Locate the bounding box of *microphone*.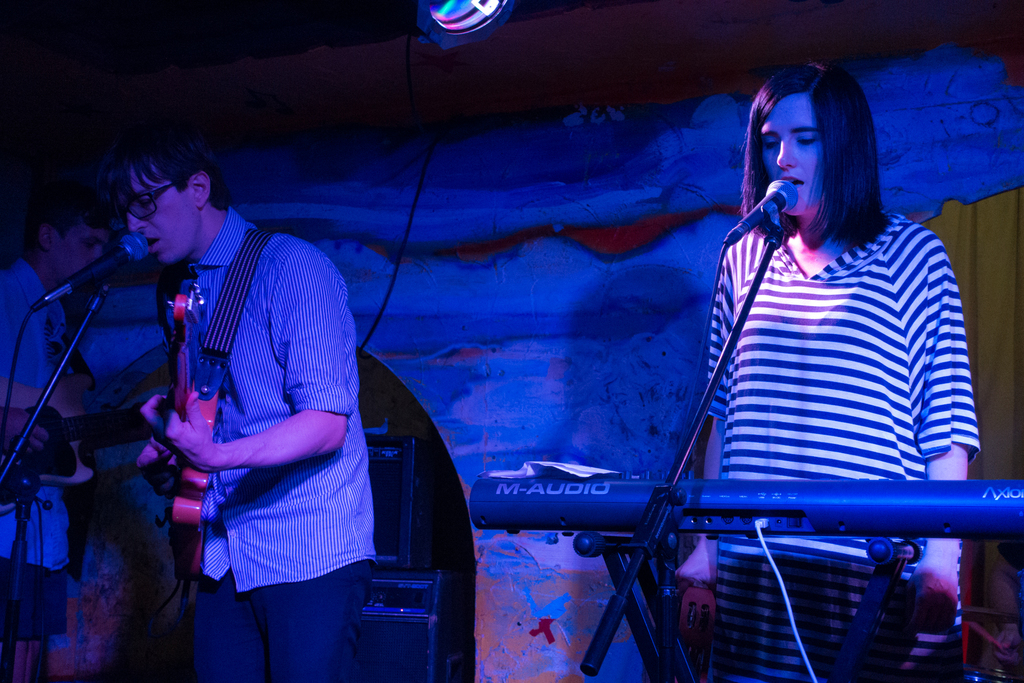
Bounding box: crop(34, 236, 155, 303).
